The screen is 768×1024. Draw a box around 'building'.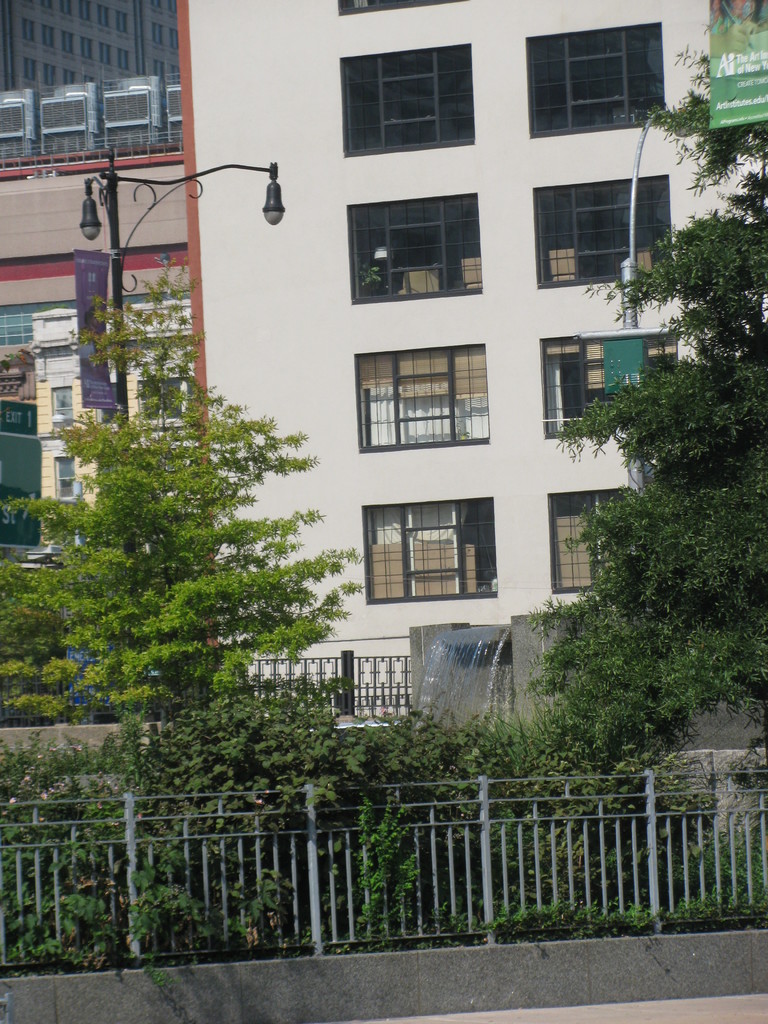
(34,299,204,558).
